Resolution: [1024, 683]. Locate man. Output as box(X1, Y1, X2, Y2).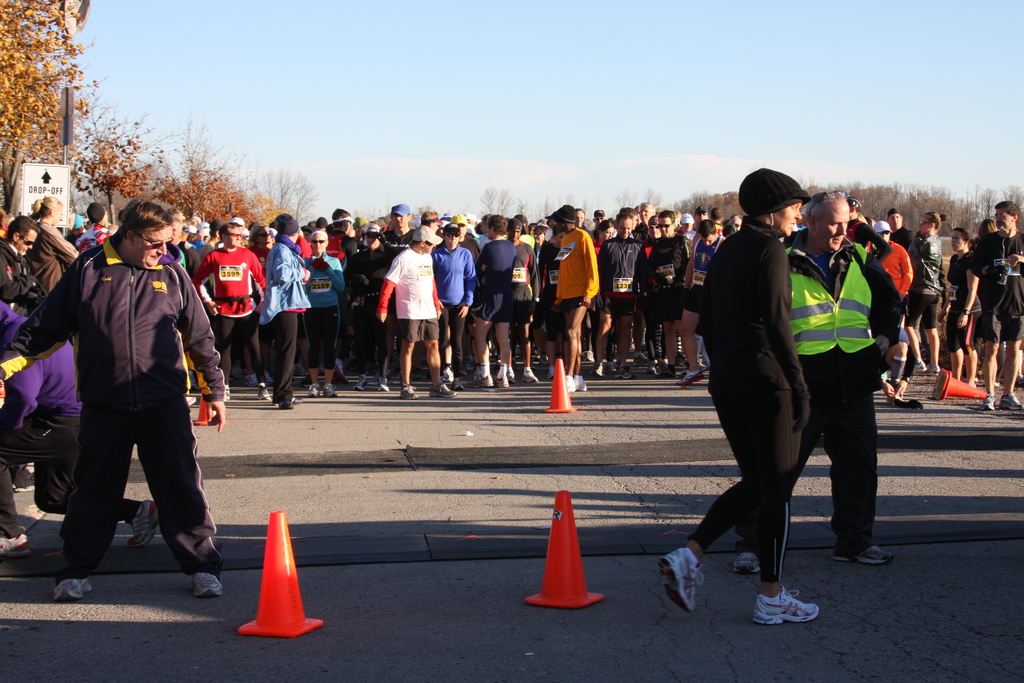
box(375, 220, 455, 396).
